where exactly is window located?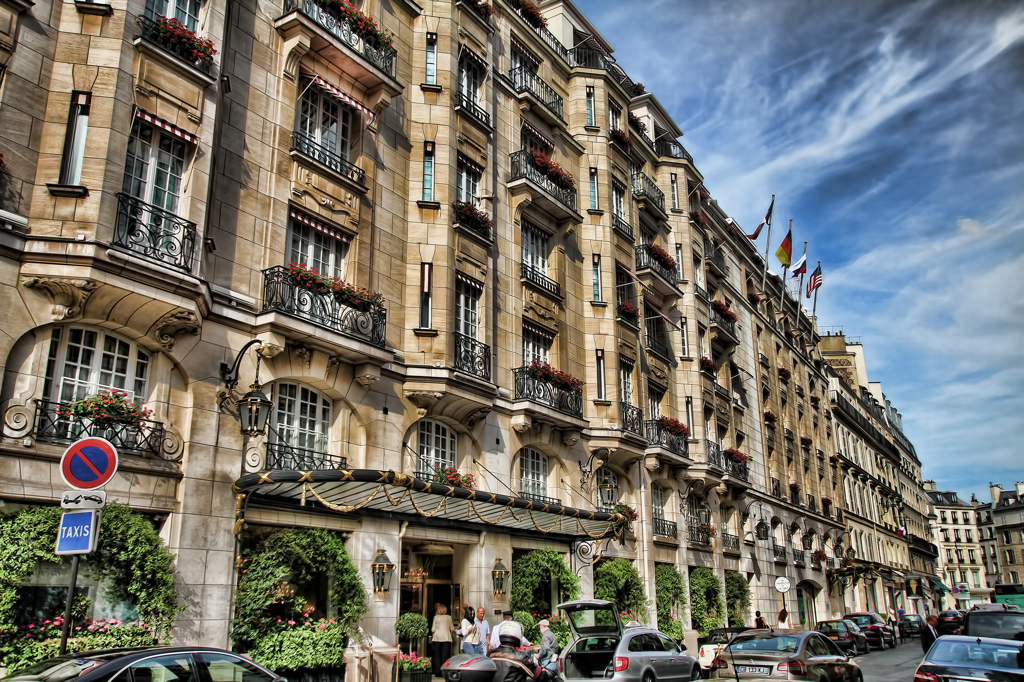
Its bounding box is BBox(643, 306, 672, 363).
